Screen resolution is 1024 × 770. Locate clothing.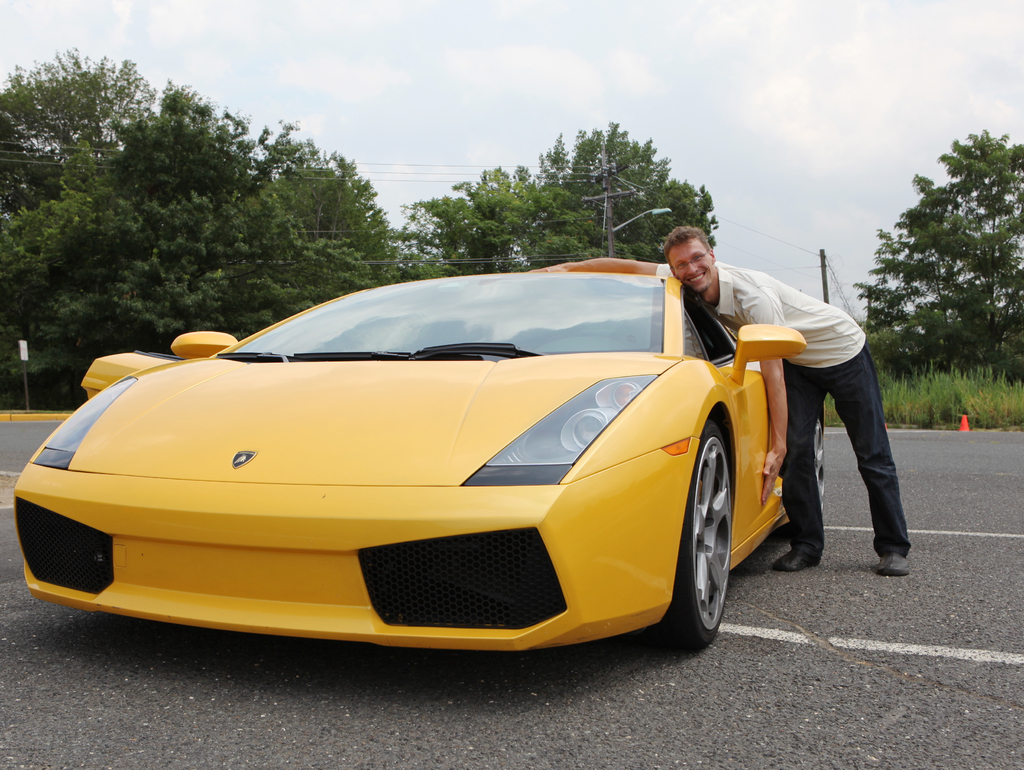
bbox=[721, 260, 909, 568].
